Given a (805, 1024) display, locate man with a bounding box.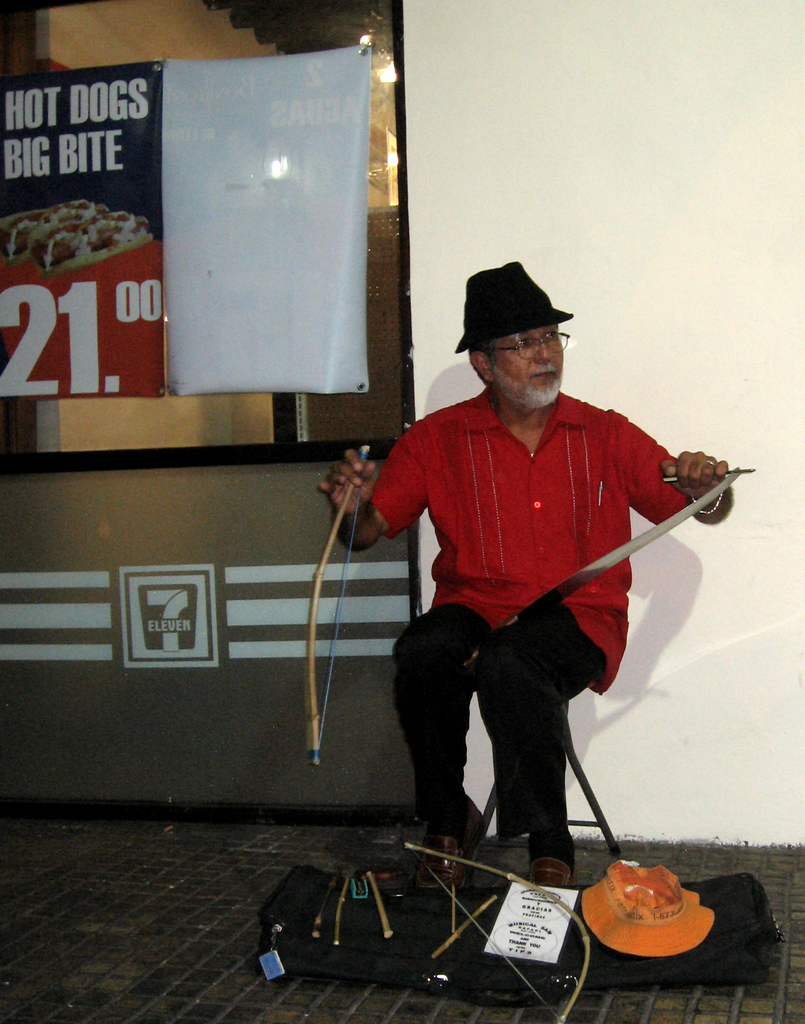
Located: box(239, 180, 693, 906).
